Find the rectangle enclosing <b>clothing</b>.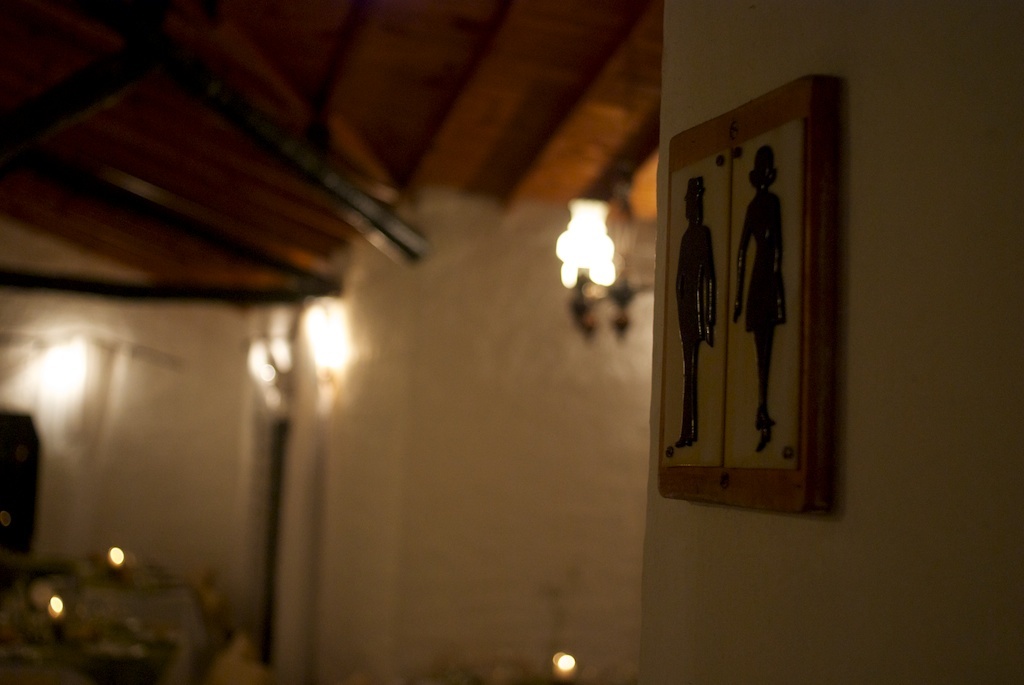
<bbox>741, 191, 793, 327</bbox>.
